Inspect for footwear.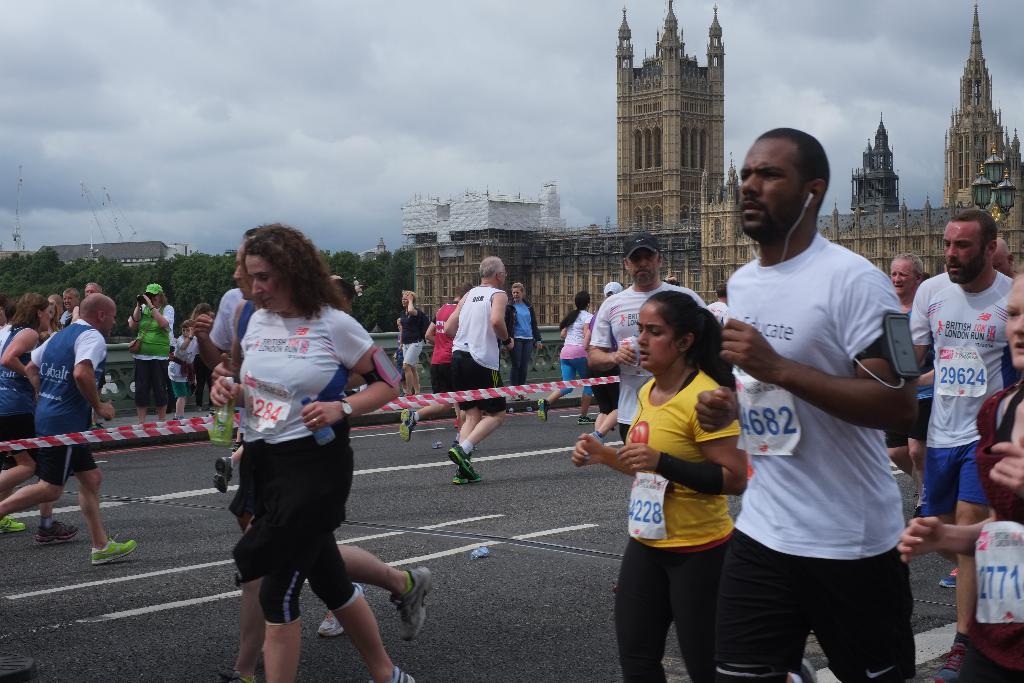
Inspection: l=226, t=672, r=256, b=682.
